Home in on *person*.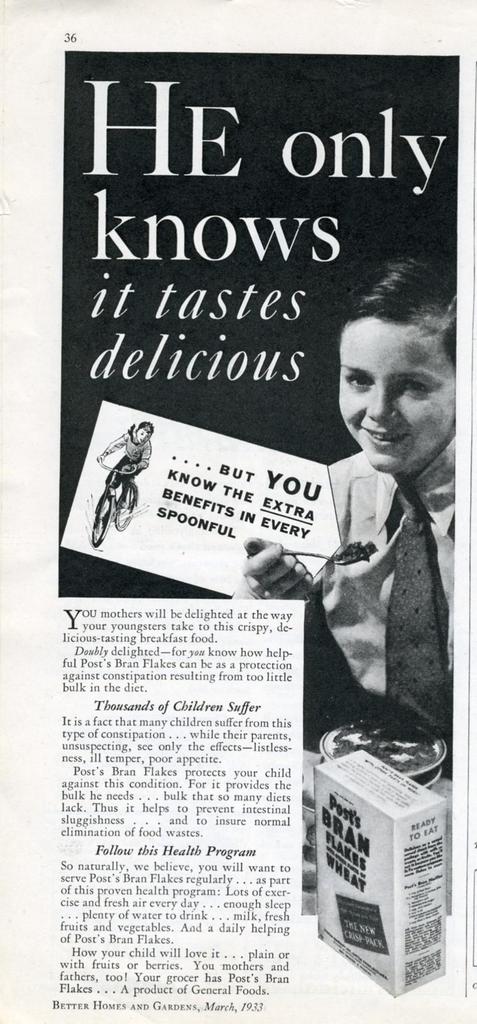
Homed in at bbox=(96, 415, 152, 510).
